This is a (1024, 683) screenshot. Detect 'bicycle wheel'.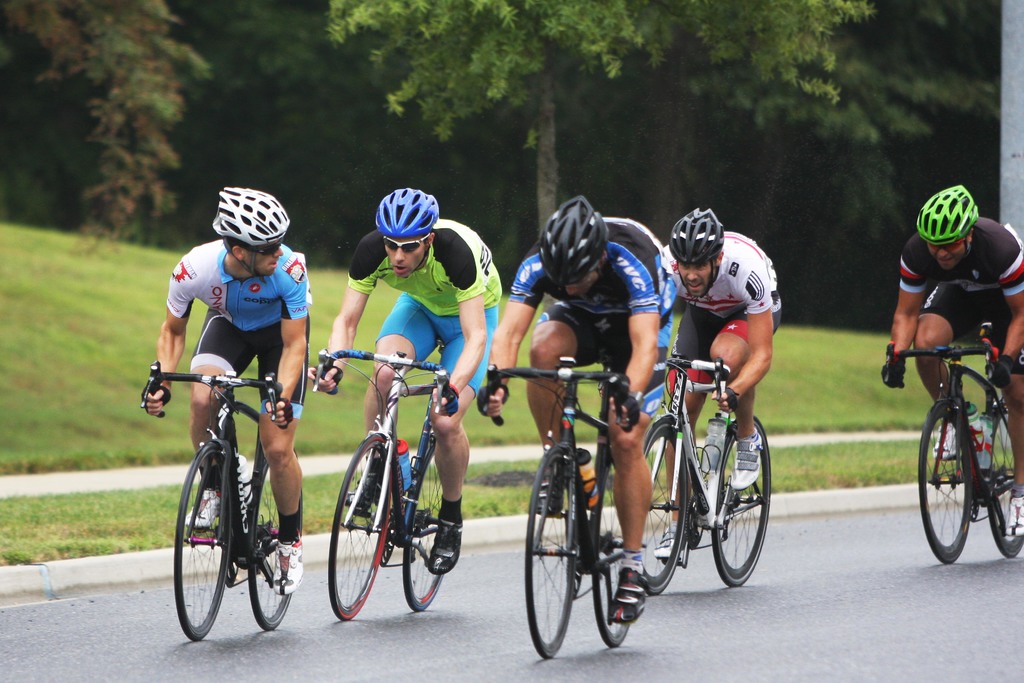
left=712, top=421, right=770, bottom=584.
